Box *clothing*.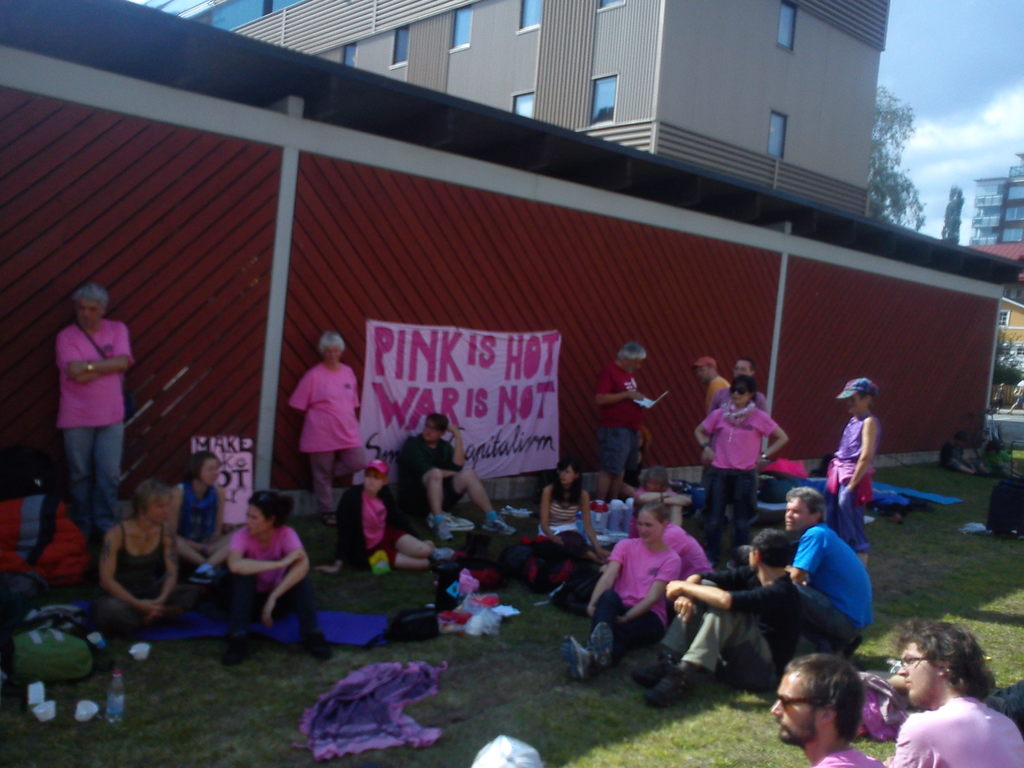
region(536, 484, 584, 545).
